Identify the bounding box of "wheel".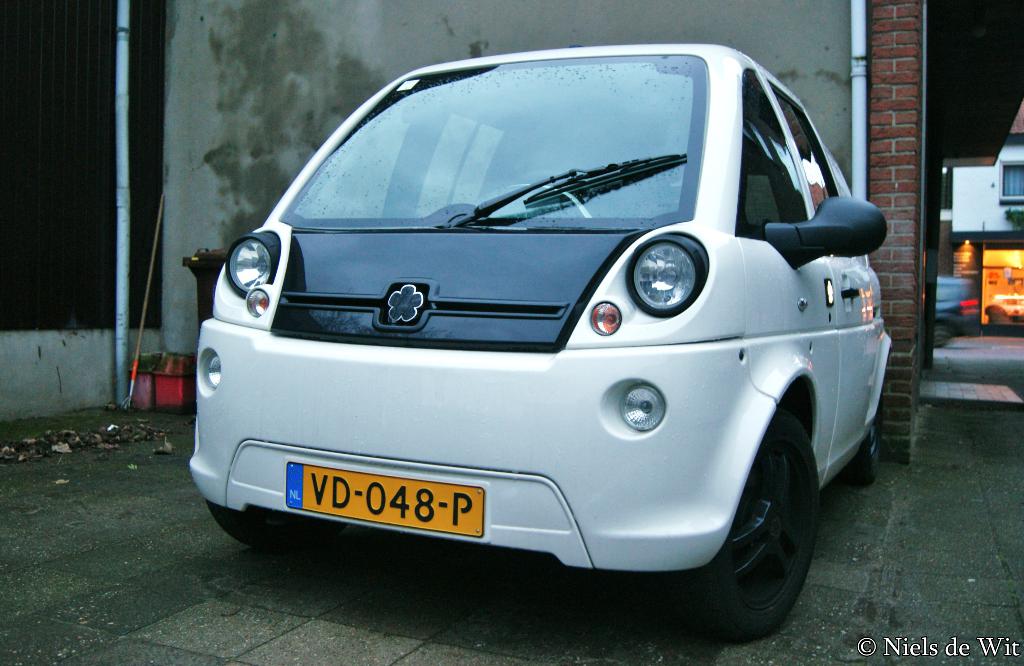
[x1=843, y1=416, x2=888, y2=491].
